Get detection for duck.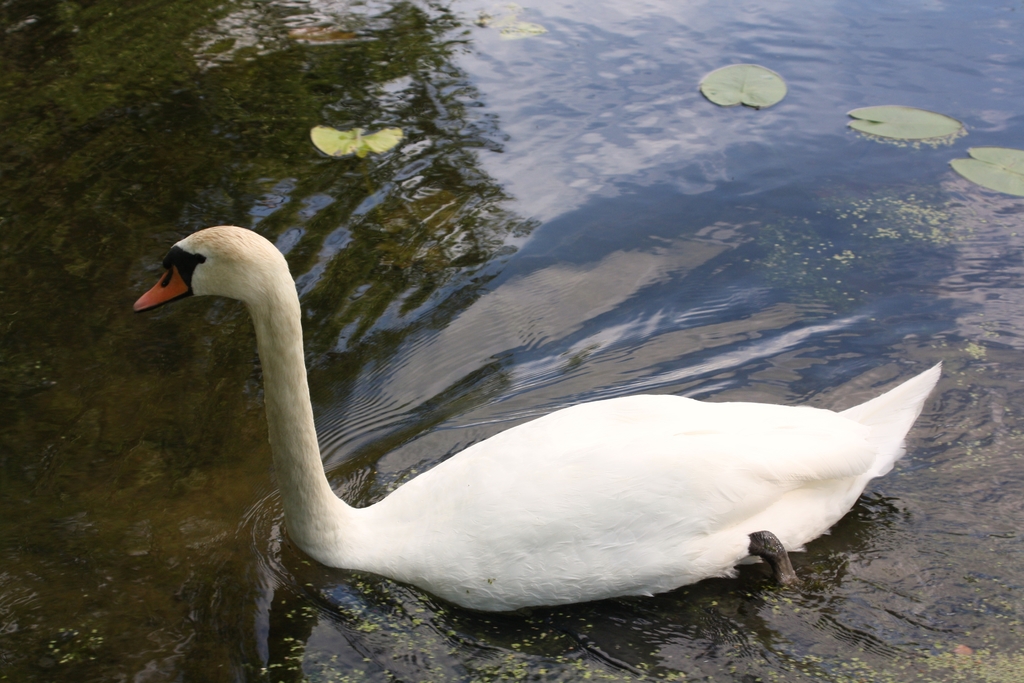
Detection: 131/213/916/619.
